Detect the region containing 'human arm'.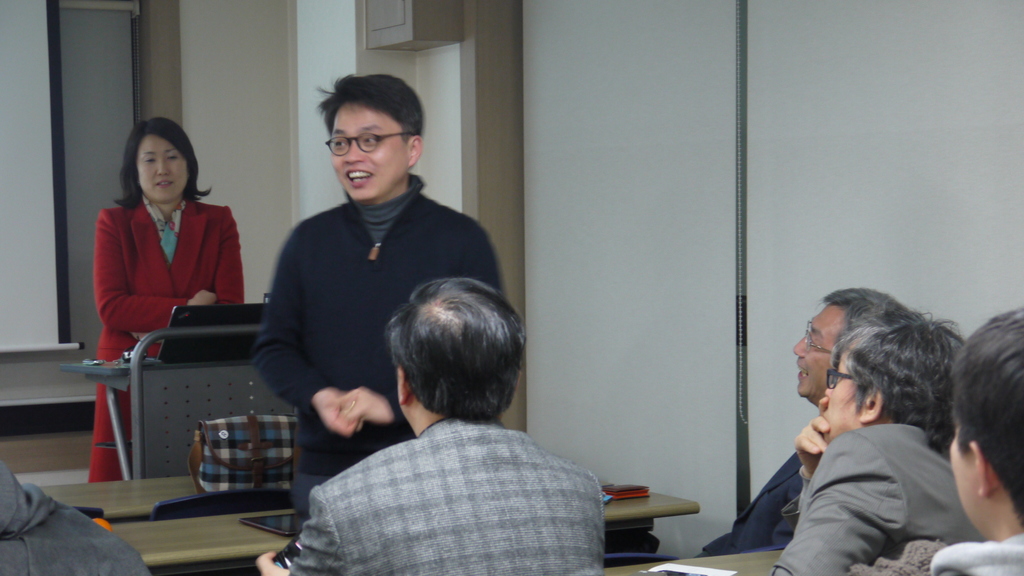
x1=135 y1=204 x2=245 y2=345.
